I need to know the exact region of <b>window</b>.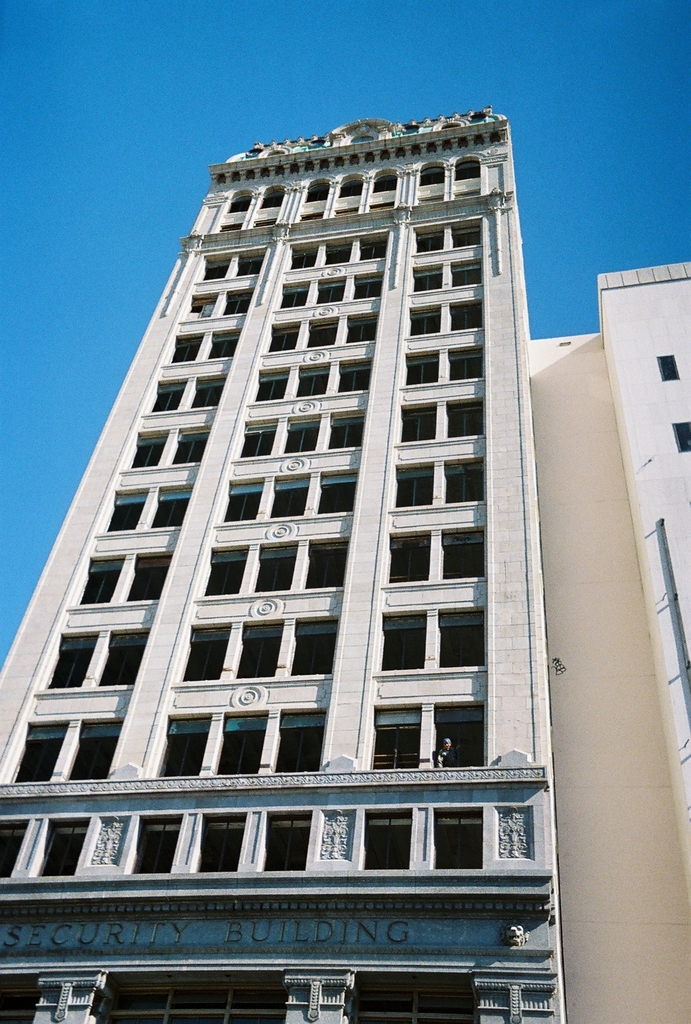
Region: detection(203, 335, 239, 360).
